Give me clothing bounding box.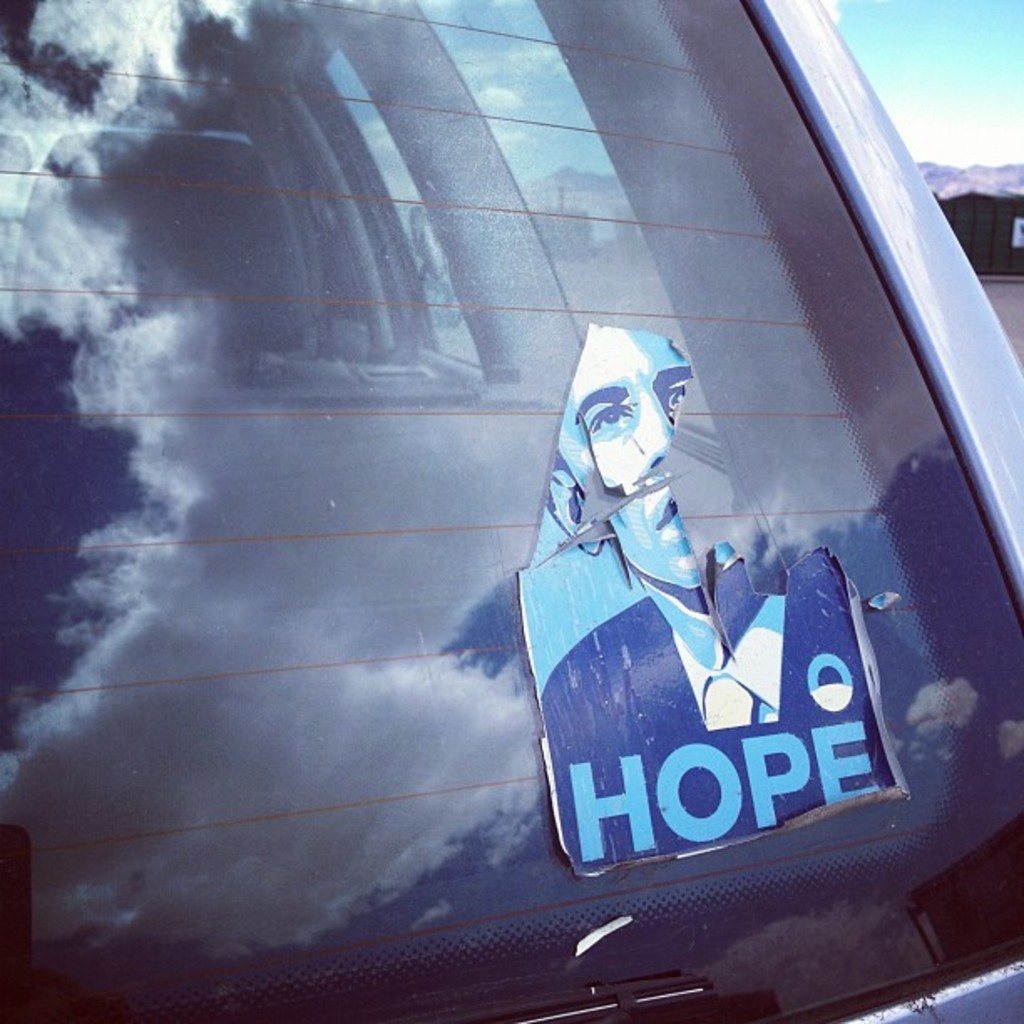
locate(540, 529, 914, 862).
